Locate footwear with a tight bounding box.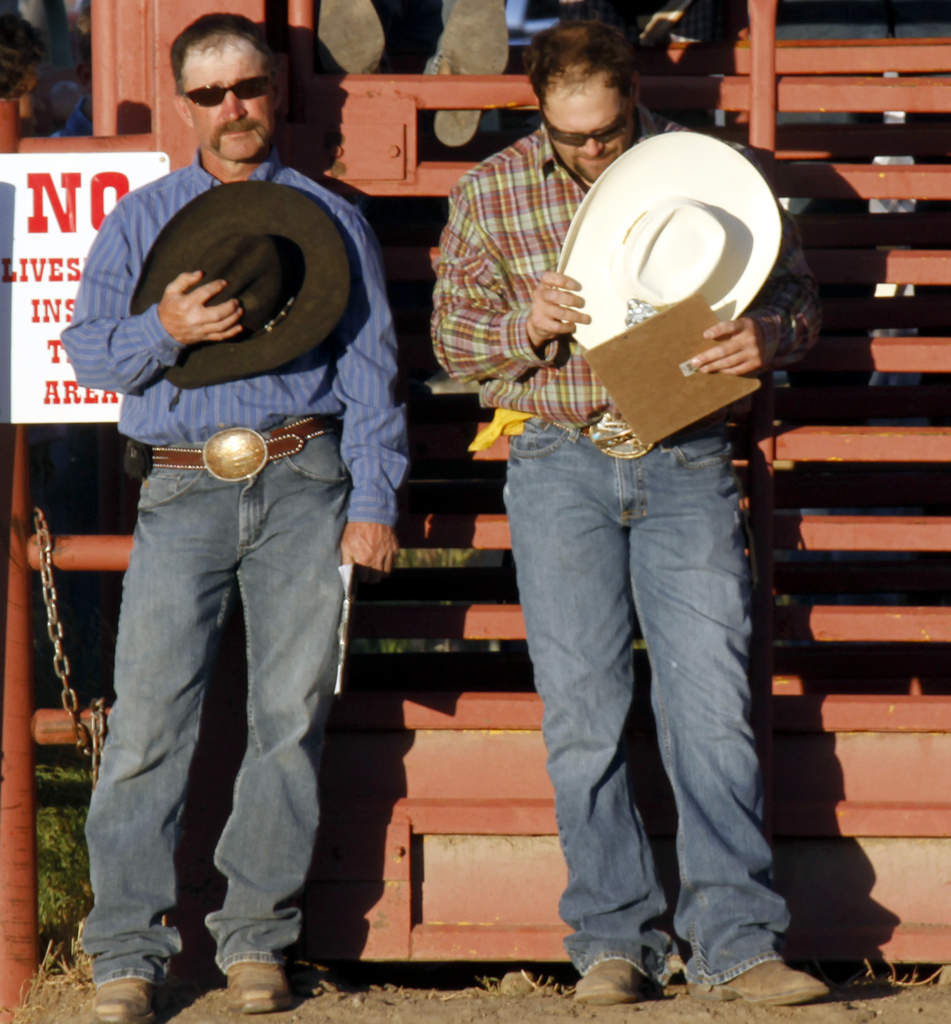
{"left": 571, "top": 960, "right": 636, "bottom": 998}.
